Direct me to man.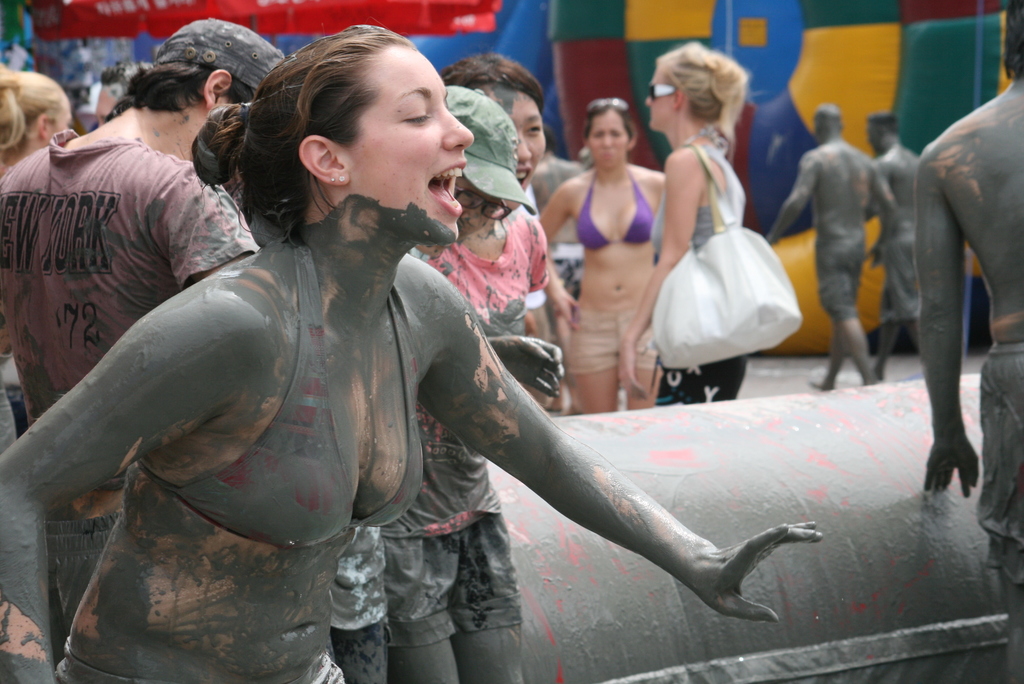
Direction: (883,18,1021,557).
